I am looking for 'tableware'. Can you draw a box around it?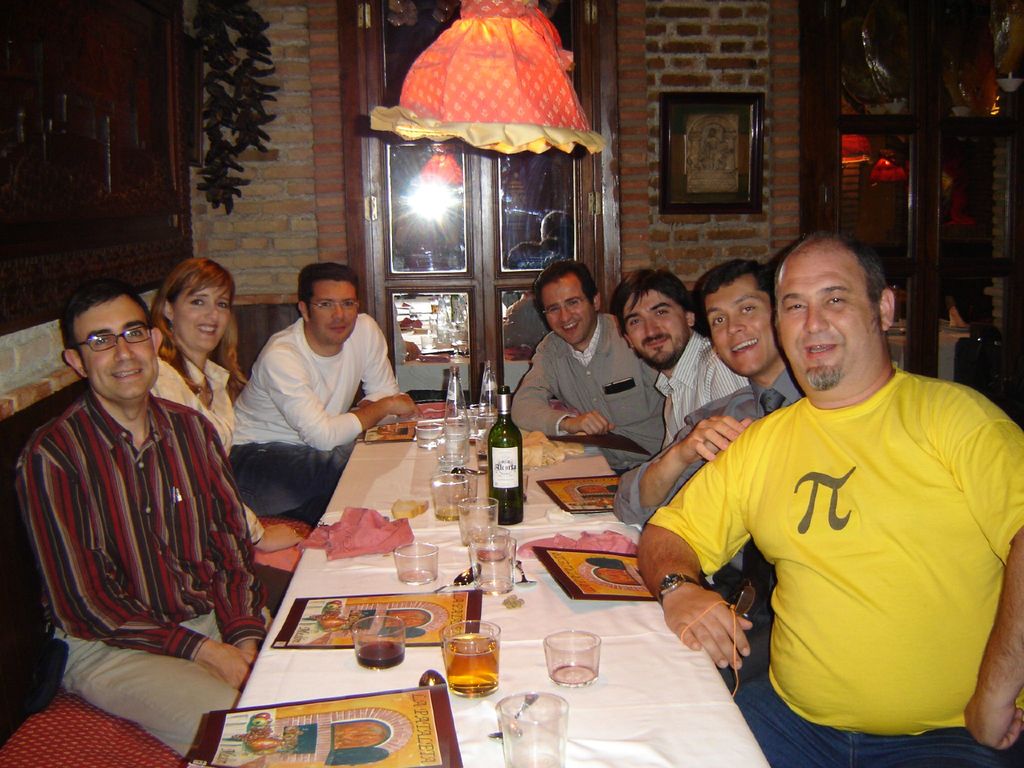
Sure, the bounding box is 543:628:602:685.
